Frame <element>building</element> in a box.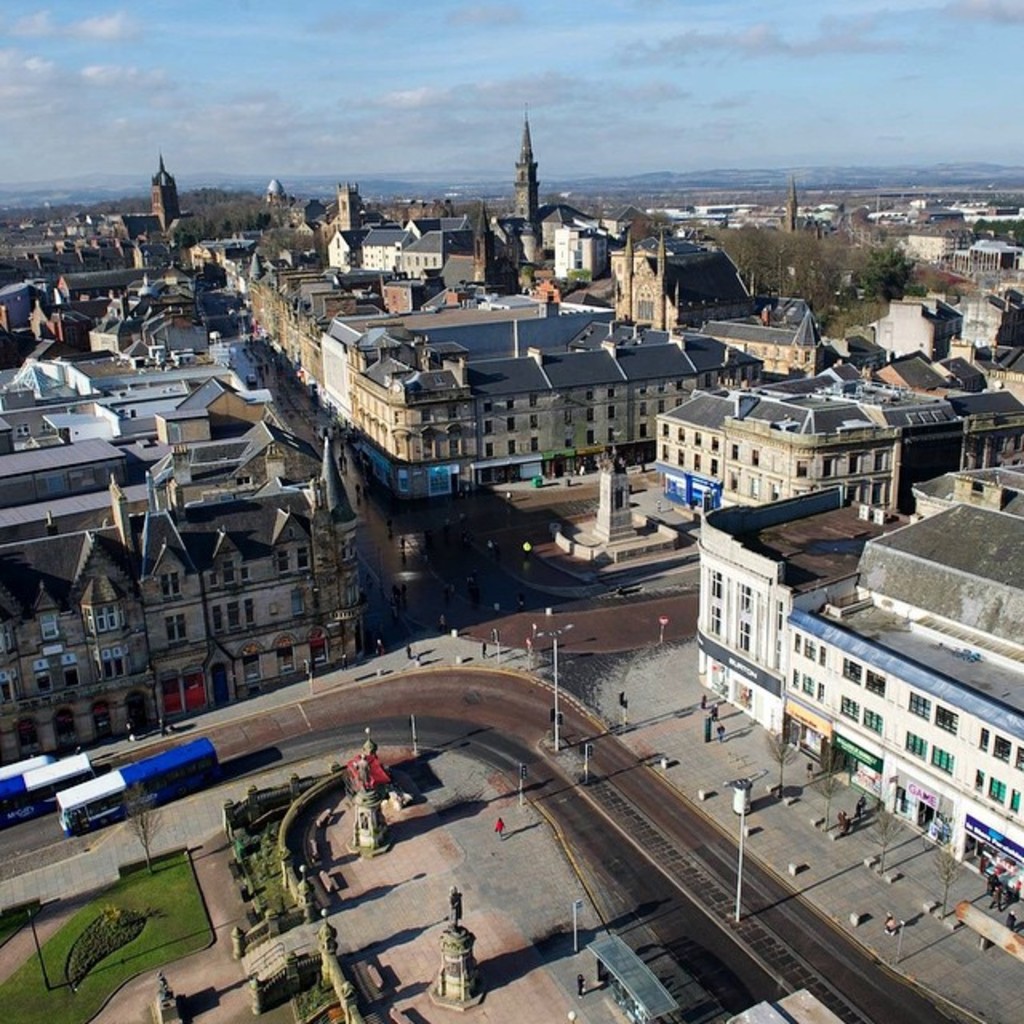
(659, 363, 1022, 526).
